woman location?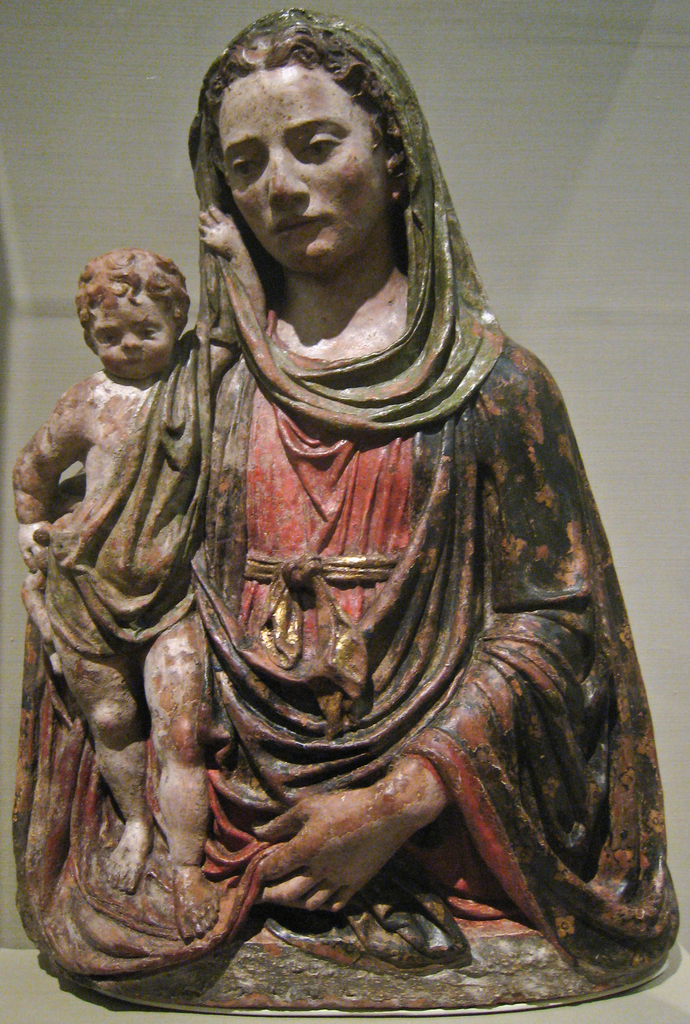
box(74, 63, 630, 968)
